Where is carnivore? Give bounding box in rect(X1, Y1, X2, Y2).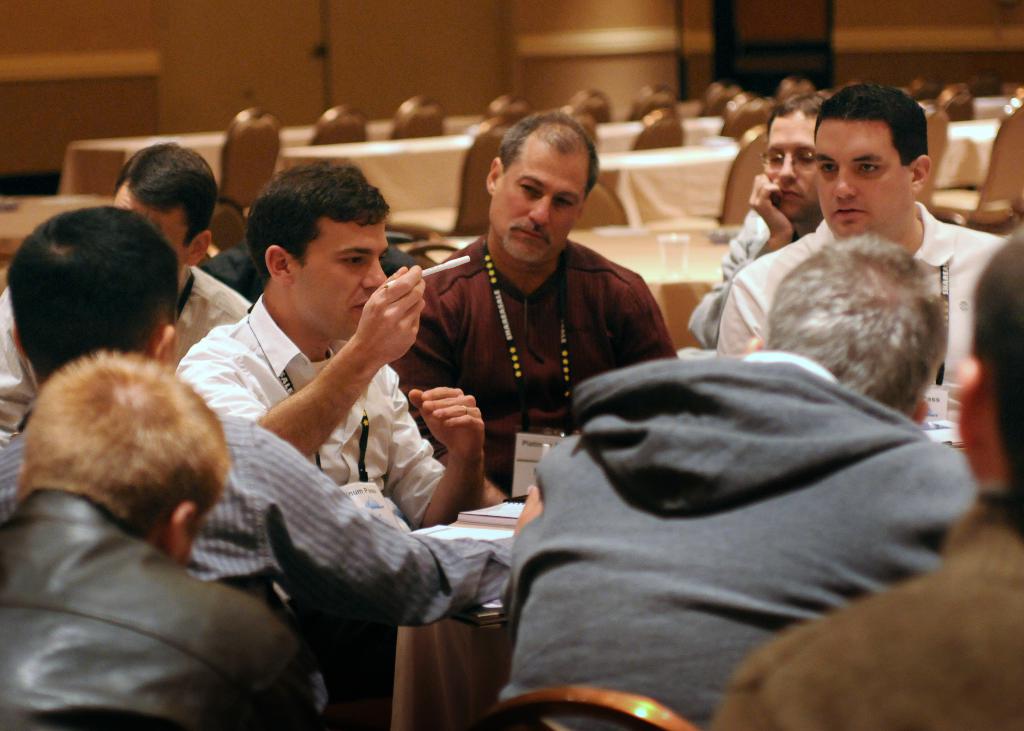
rect(4, 362, 321, 730).
